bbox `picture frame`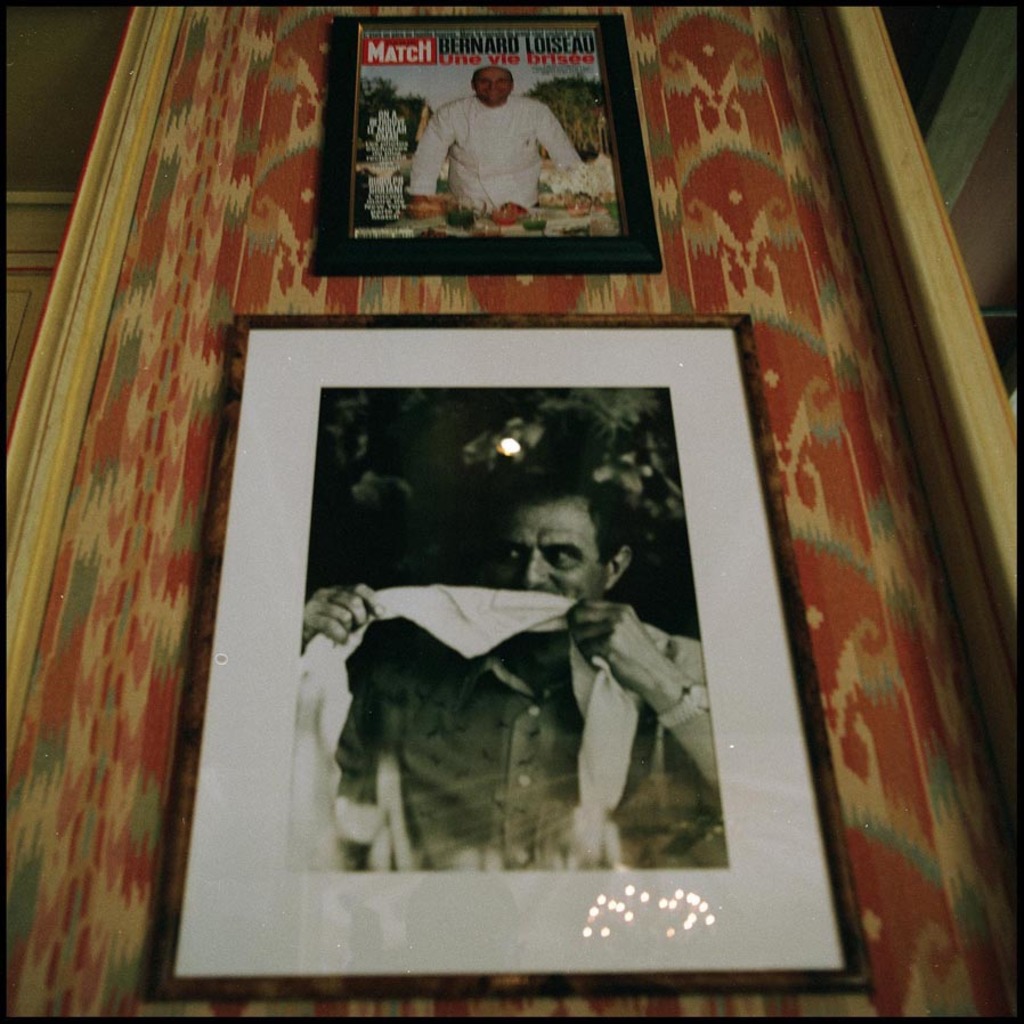
left=314, top=16, right=661, bottom=275
